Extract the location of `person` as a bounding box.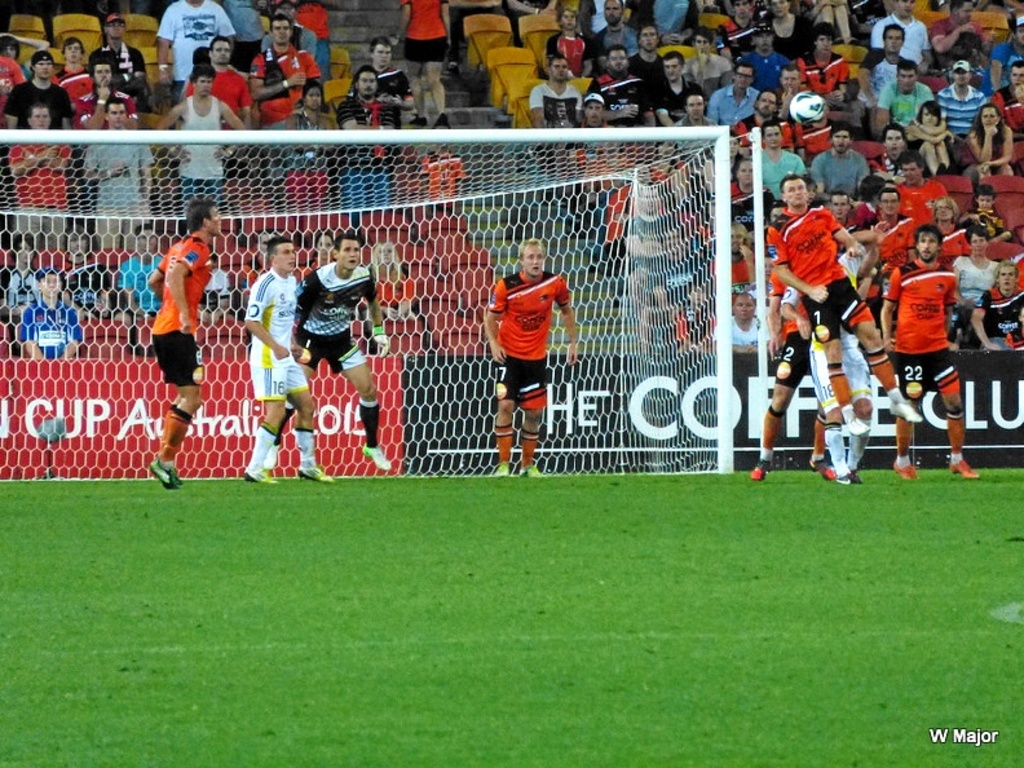
bbox(6, 48, 71, 159).
